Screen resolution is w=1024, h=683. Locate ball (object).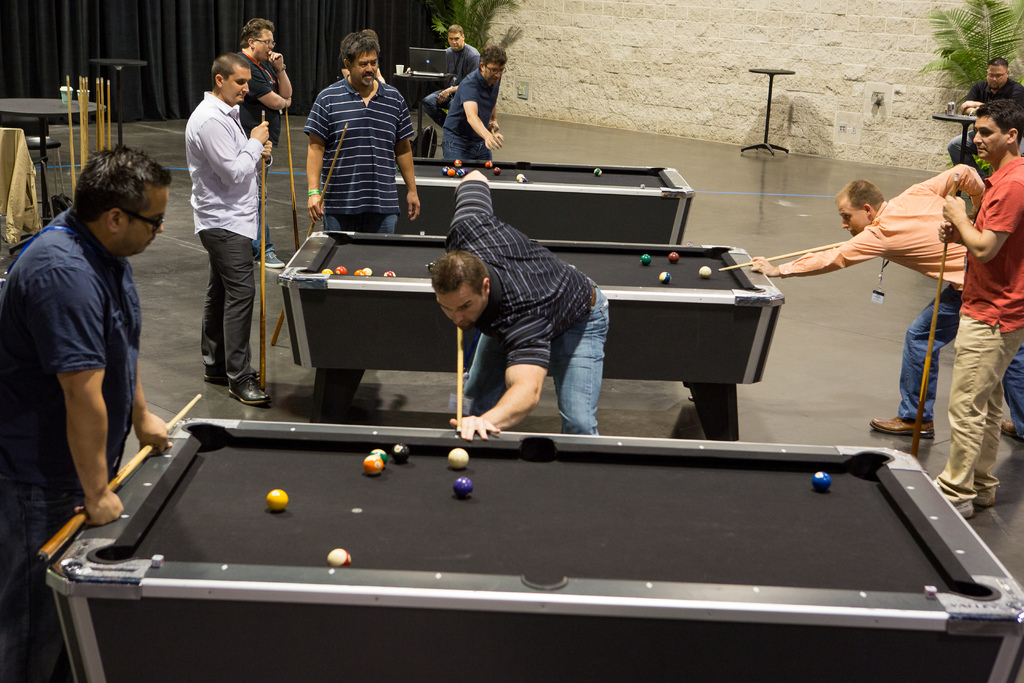
bbox=[668, 252, 680, 264].
